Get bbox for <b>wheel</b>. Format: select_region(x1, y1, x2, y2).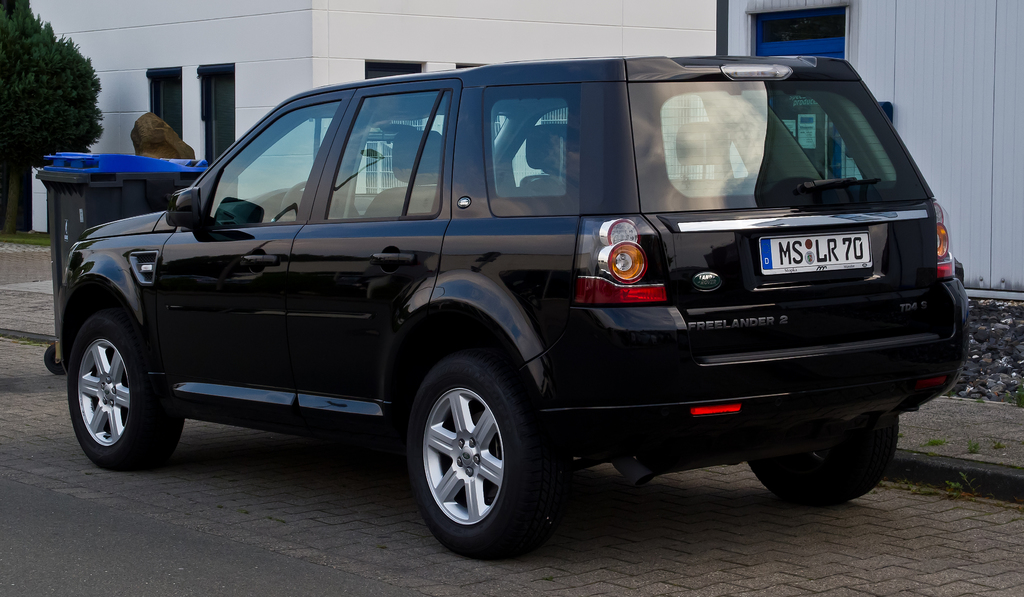
select_region(281, 183, 360, 220).
